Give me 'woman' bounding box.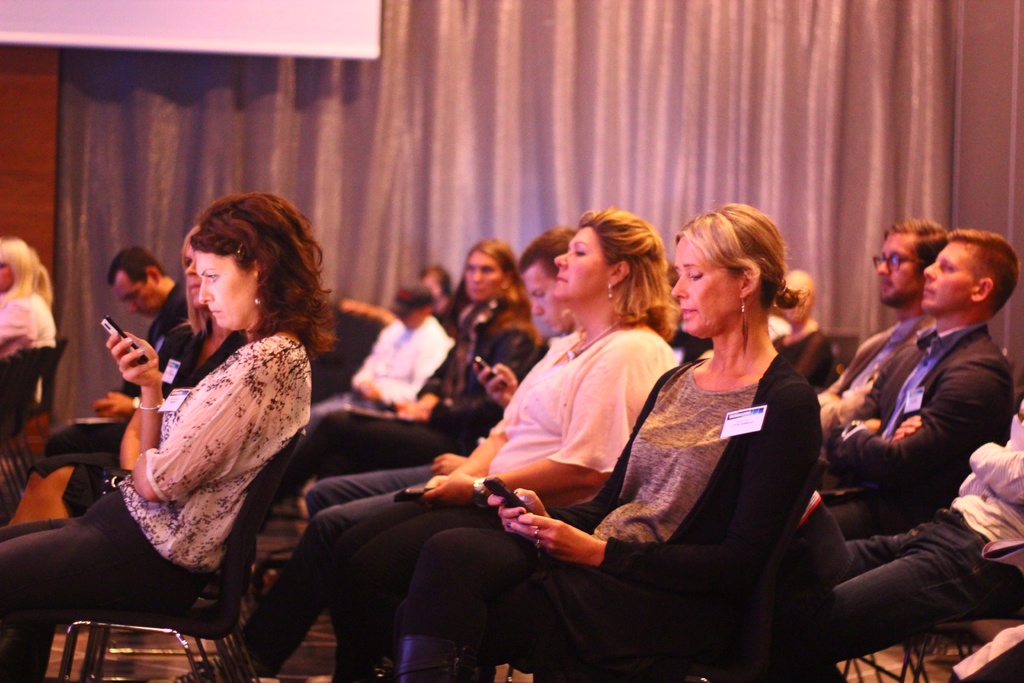
locate(275, 231, 552, 525).
